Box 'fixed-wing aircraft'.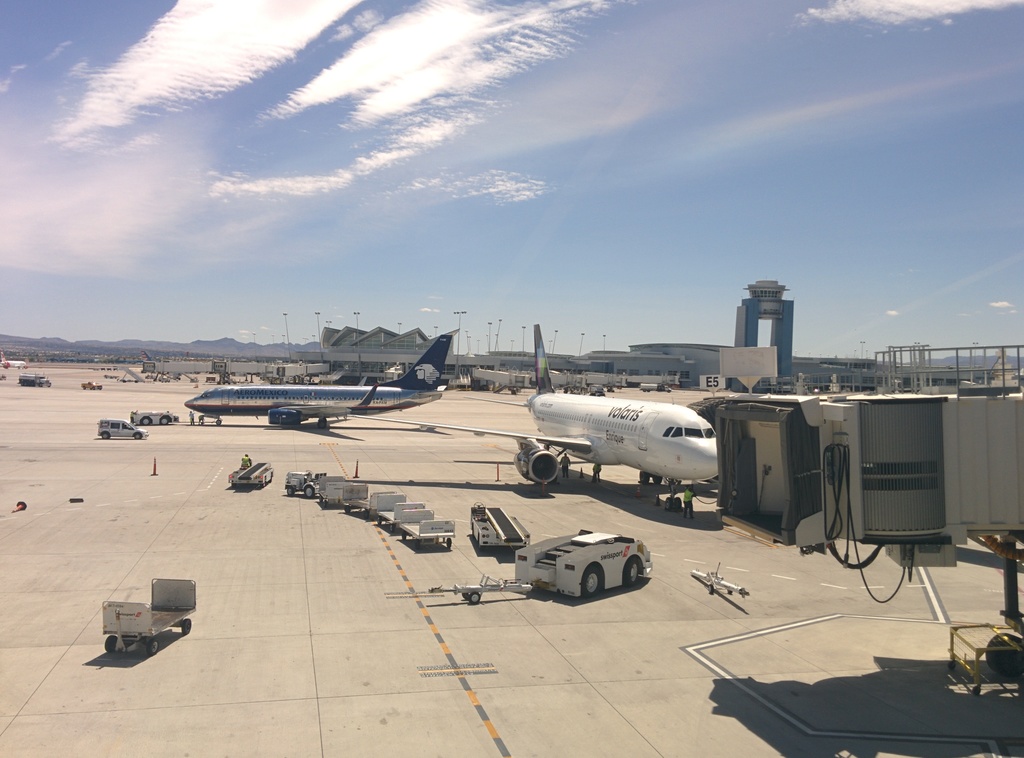
<bbox>184, 328, 456, 428</bbox>.
